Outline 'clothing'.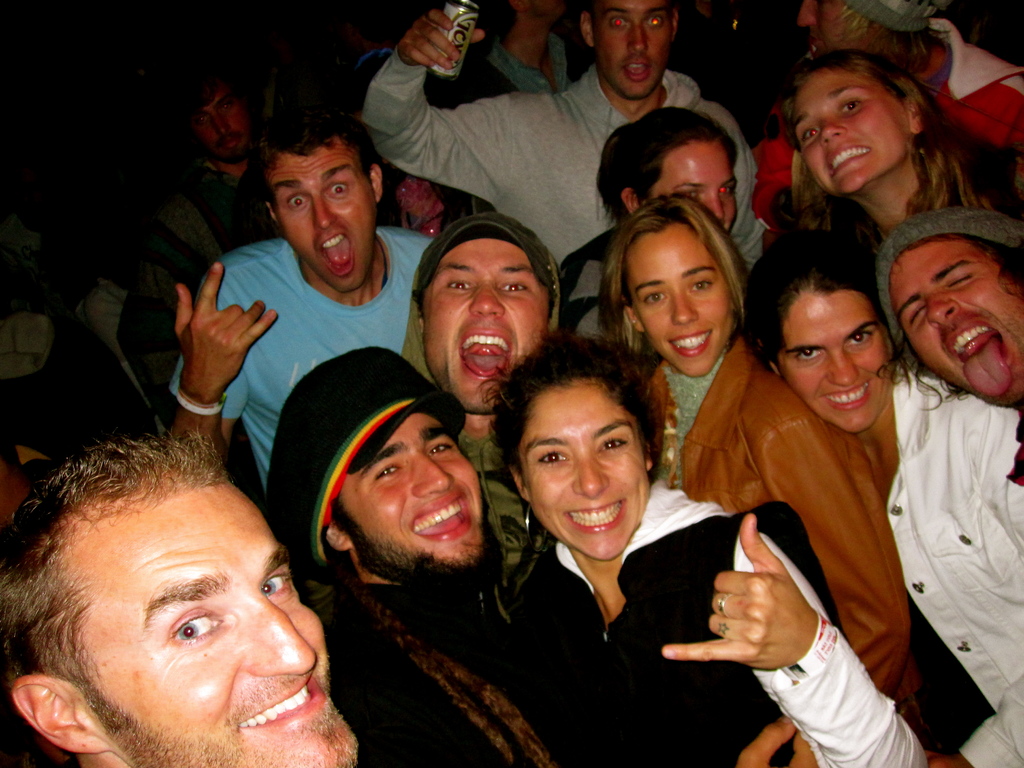
Outline: 526,486,928,767.
